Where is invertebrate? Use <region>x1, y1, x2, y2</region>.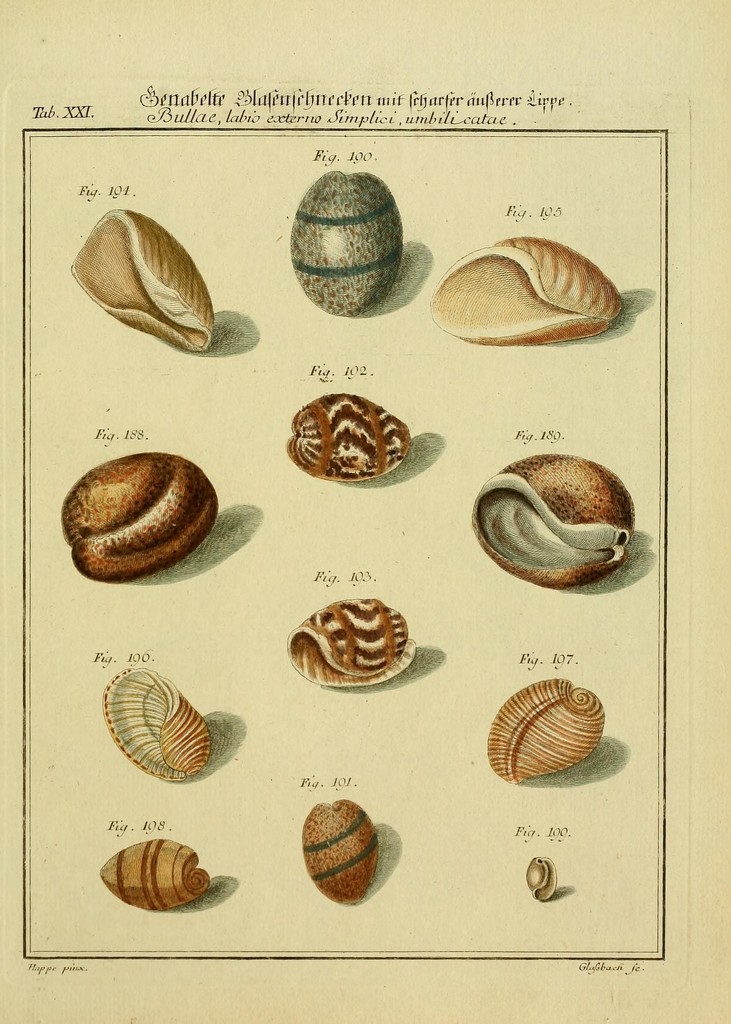
<region>66, 451, 221, 588</region>.
